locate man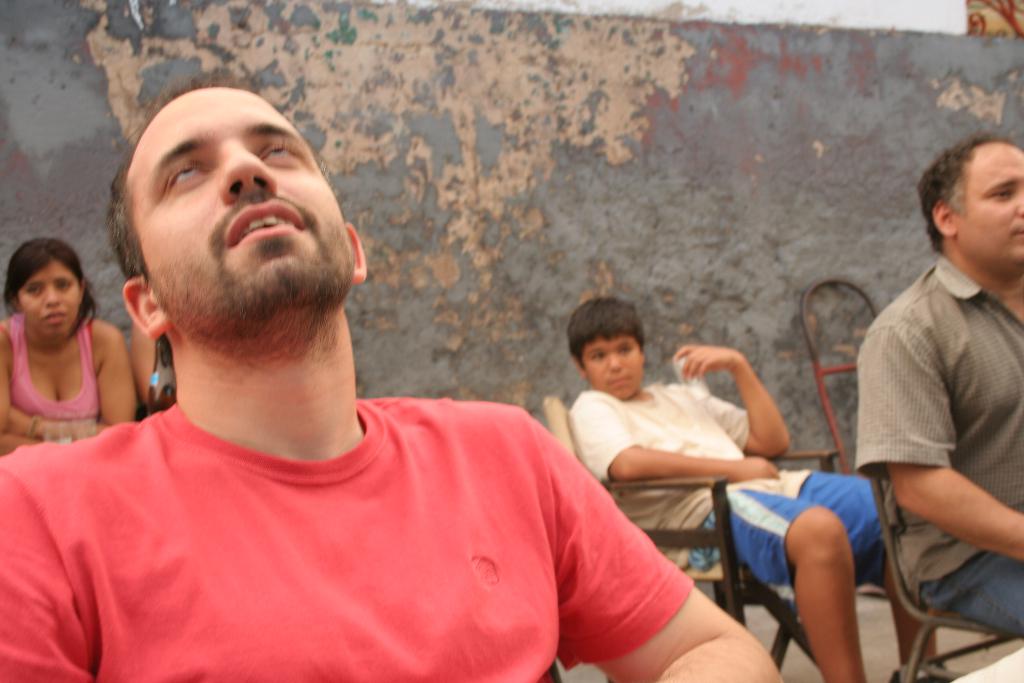
bbox(16, 90, 724, 671)
